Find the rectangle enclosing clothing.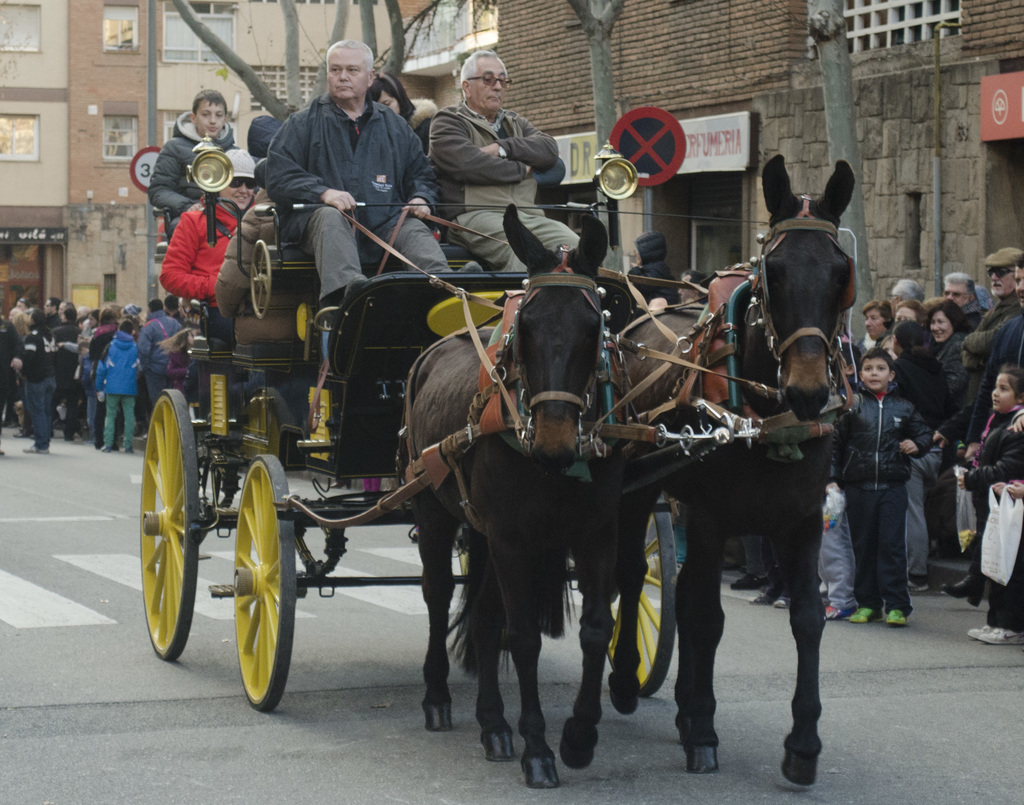
(47, 321, 82, 437).
